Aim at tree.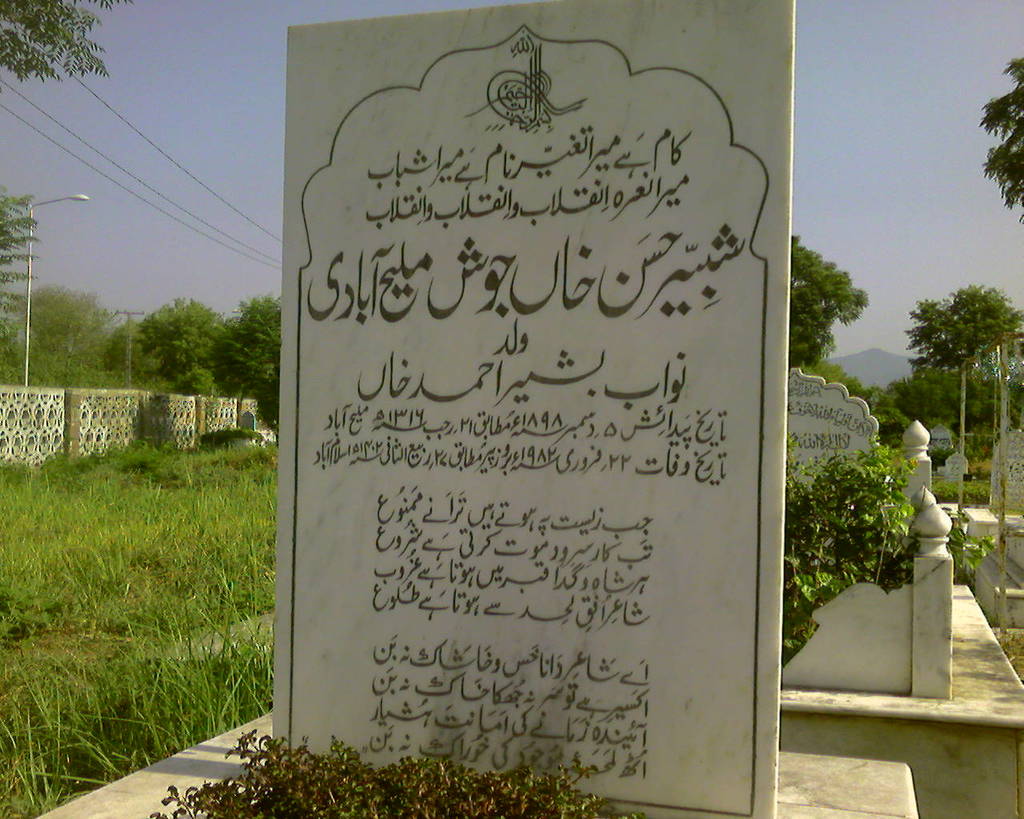
Aimed at {"left": 979, "top": 54, "right": 1023, "bottom": 226}.
